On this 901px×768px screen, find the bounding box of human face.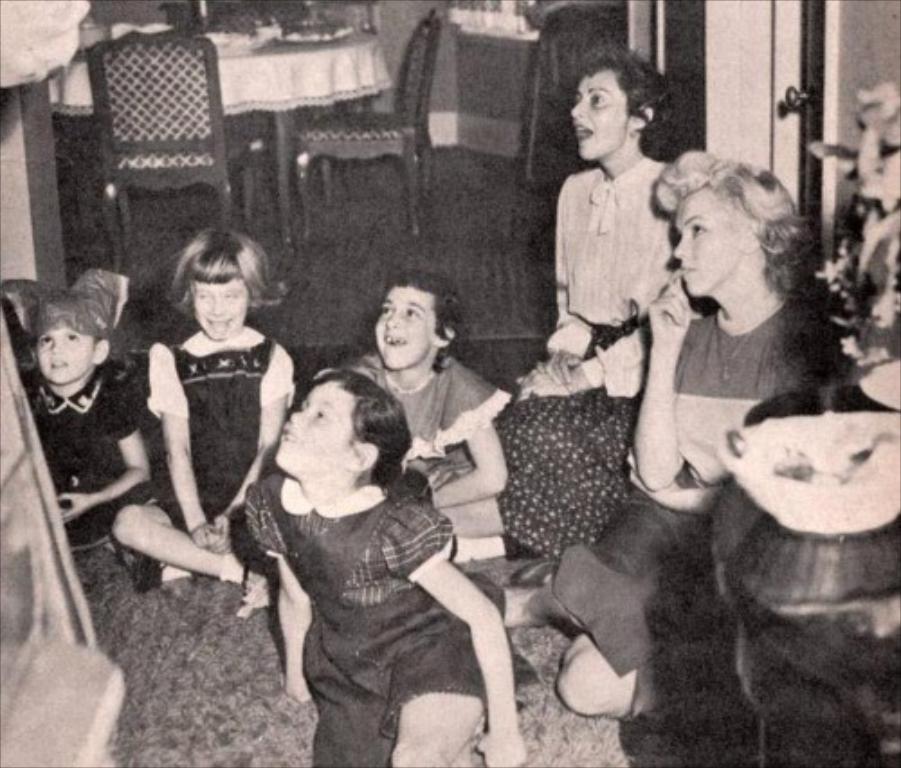
Bounding box: 368/292/441/371.
